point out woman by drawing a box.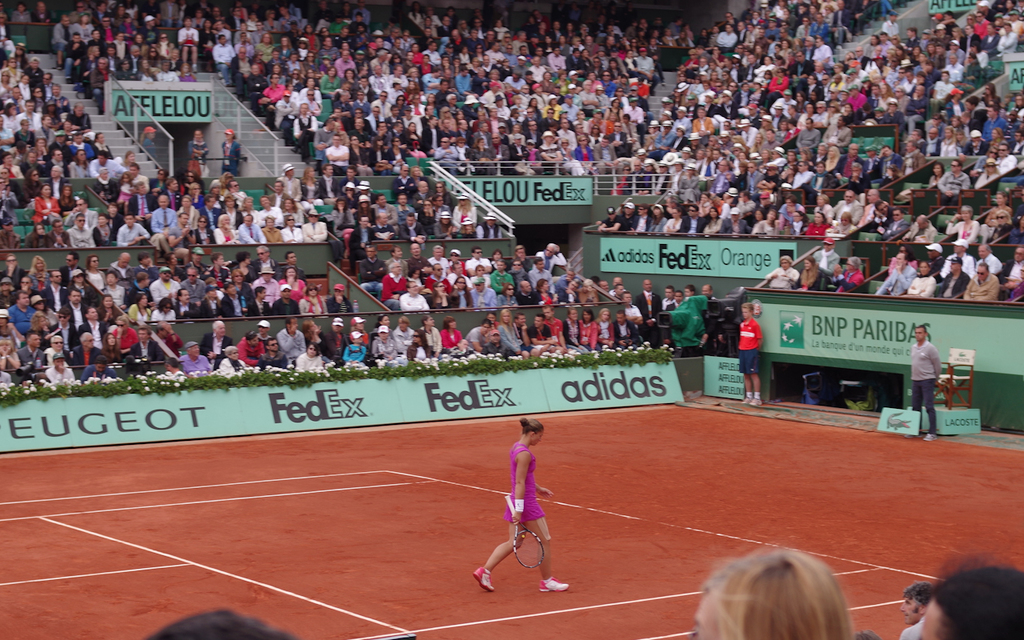
[x1=195, y1=214, x2=213, y2=243].
